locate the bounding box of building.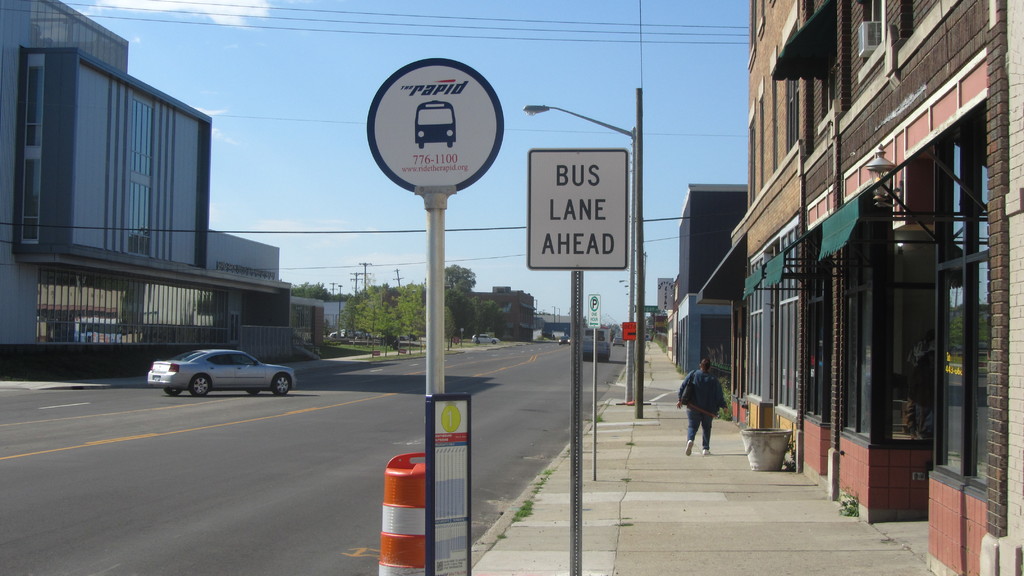
Bounding box: {"left": 678, "top": 184, "right": 743, "bottom": 379}.
